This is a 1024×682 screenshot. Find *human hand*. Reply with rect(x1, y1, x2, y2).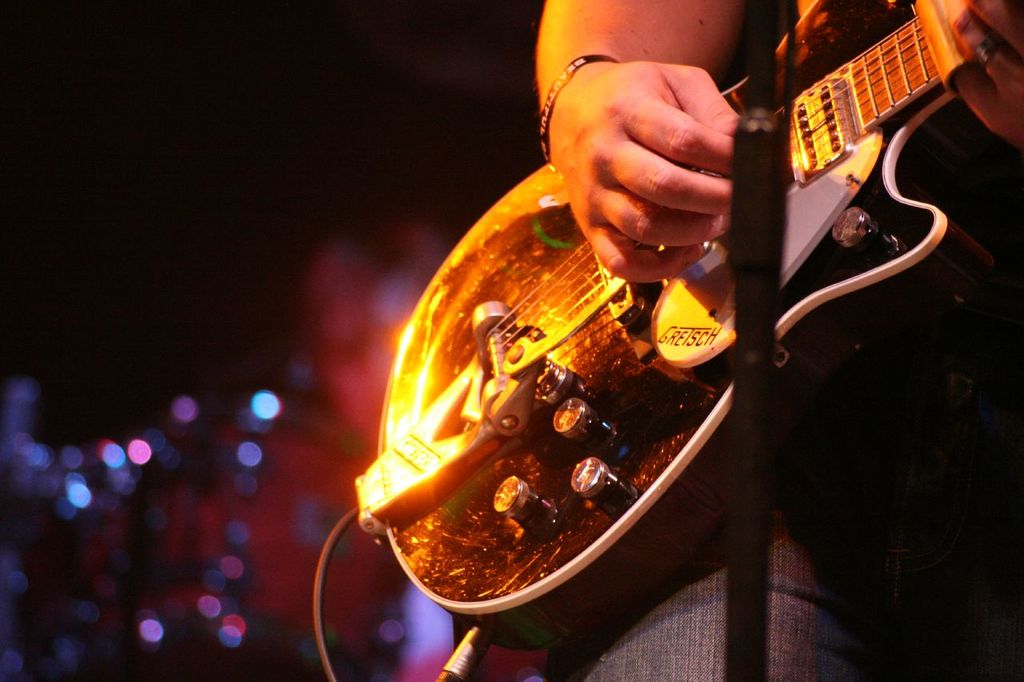
rect(548, 44, 773, 291).
